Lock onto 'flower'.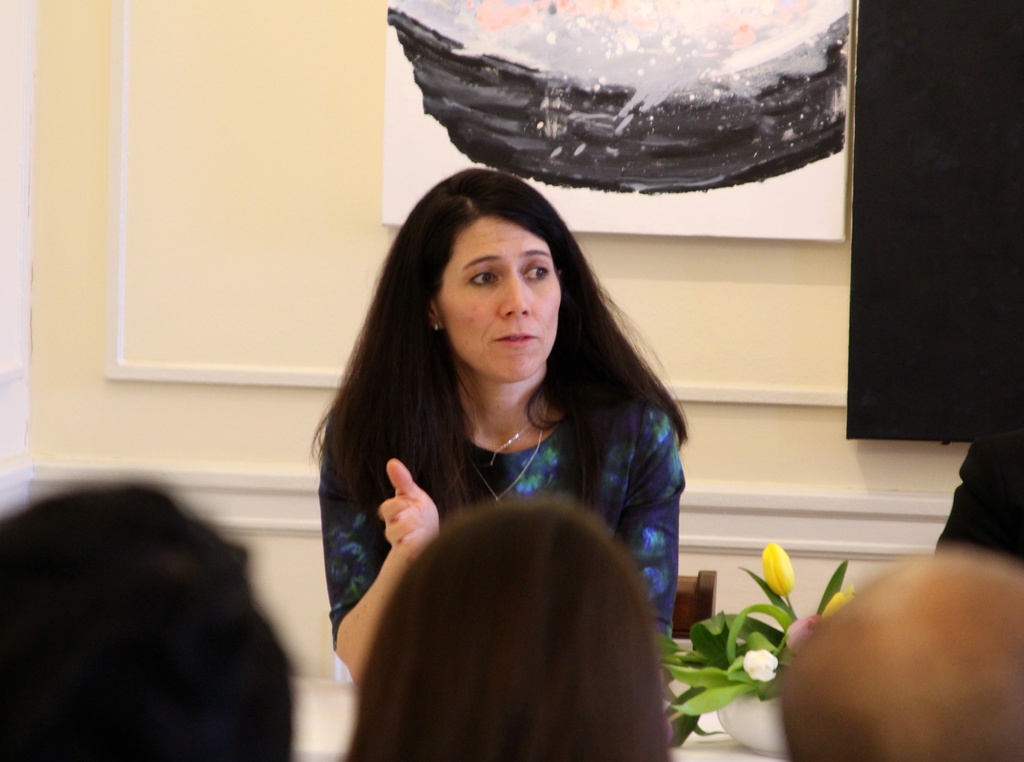
Locked: [x1=762, y1=543, x2=795, y2=597].
